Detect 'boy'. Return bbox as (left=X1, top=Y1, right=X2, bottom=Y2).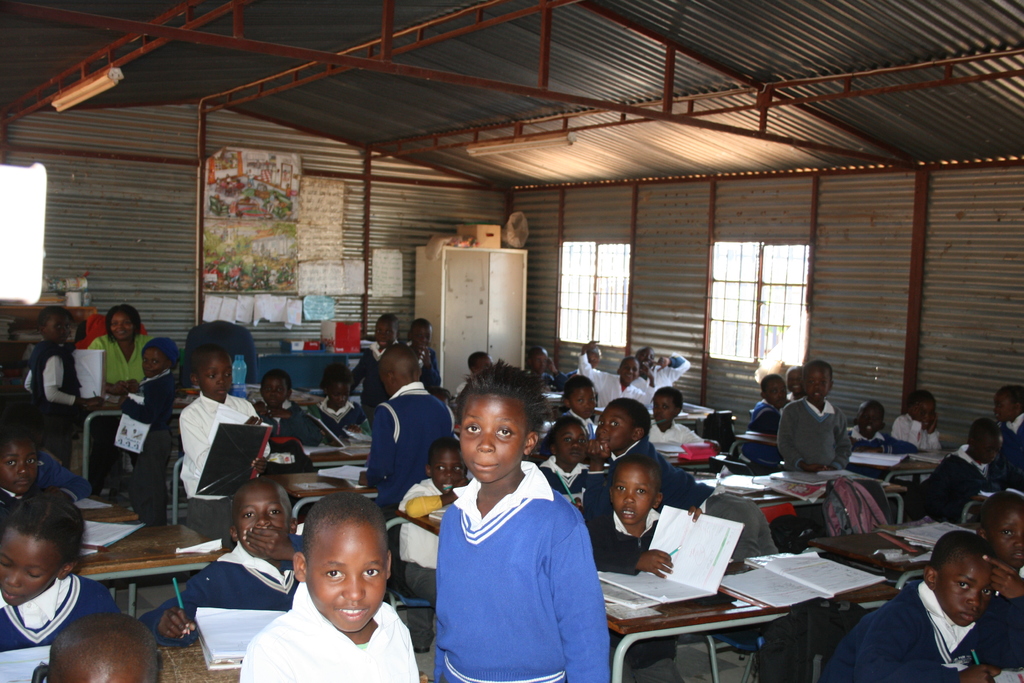
(left=784, top=365, right=810, bottom=404).
